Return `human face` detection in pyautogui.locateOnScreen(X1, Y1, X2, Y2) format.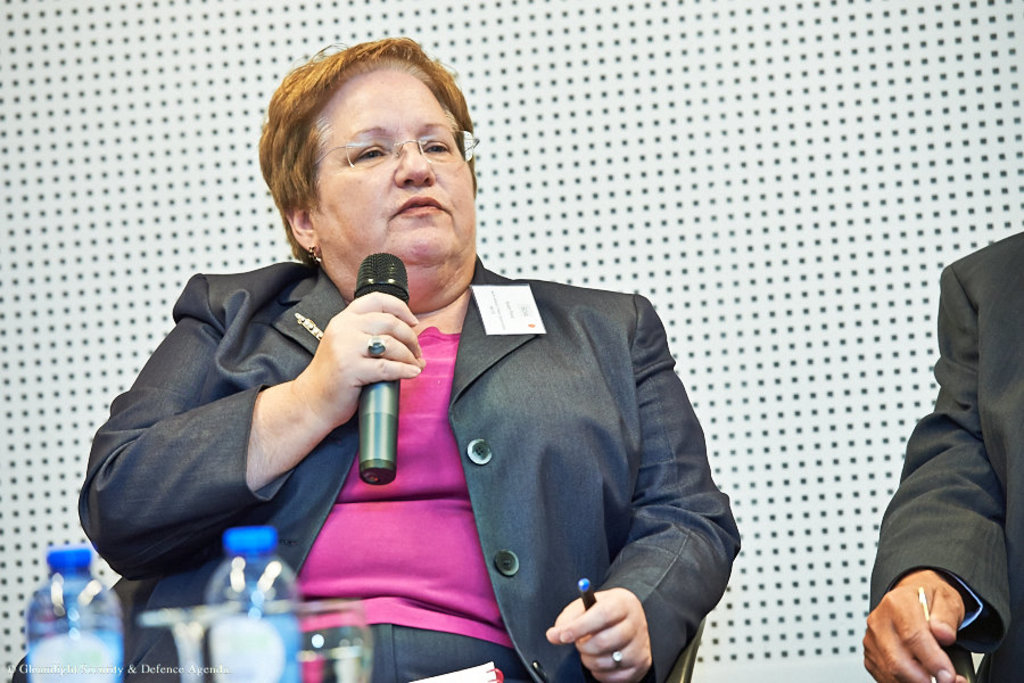
pyautogui.locateOnScreen(315, 69, 478, 250).
